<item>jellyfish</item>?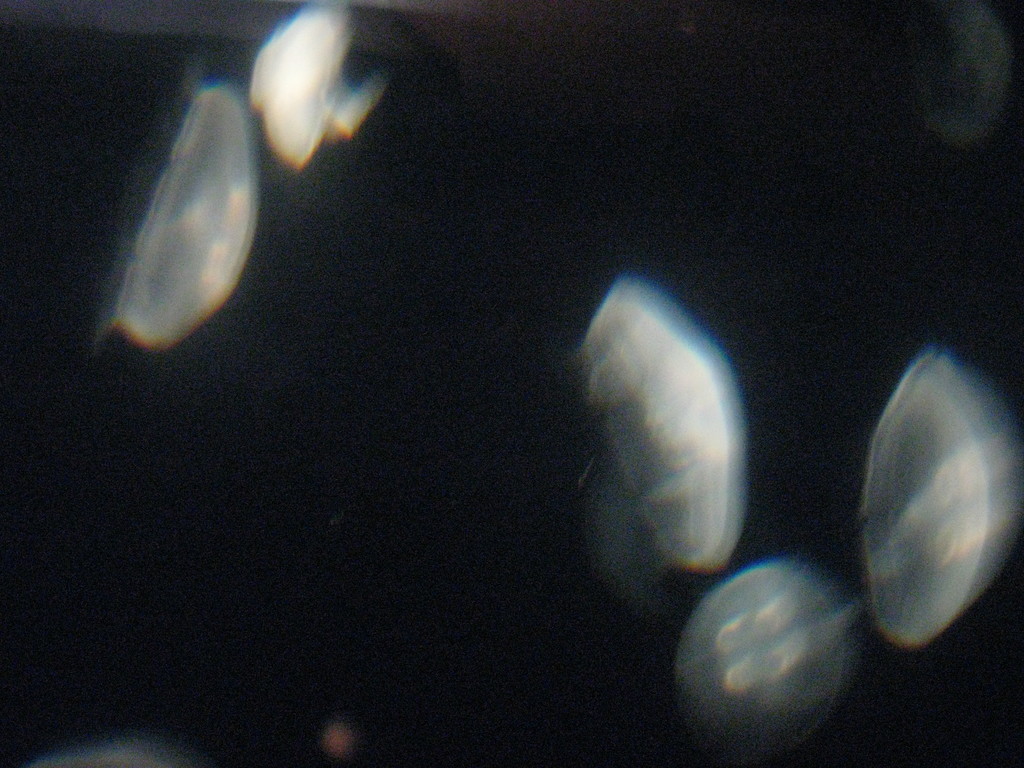
[861, 352, 1023, 653]
